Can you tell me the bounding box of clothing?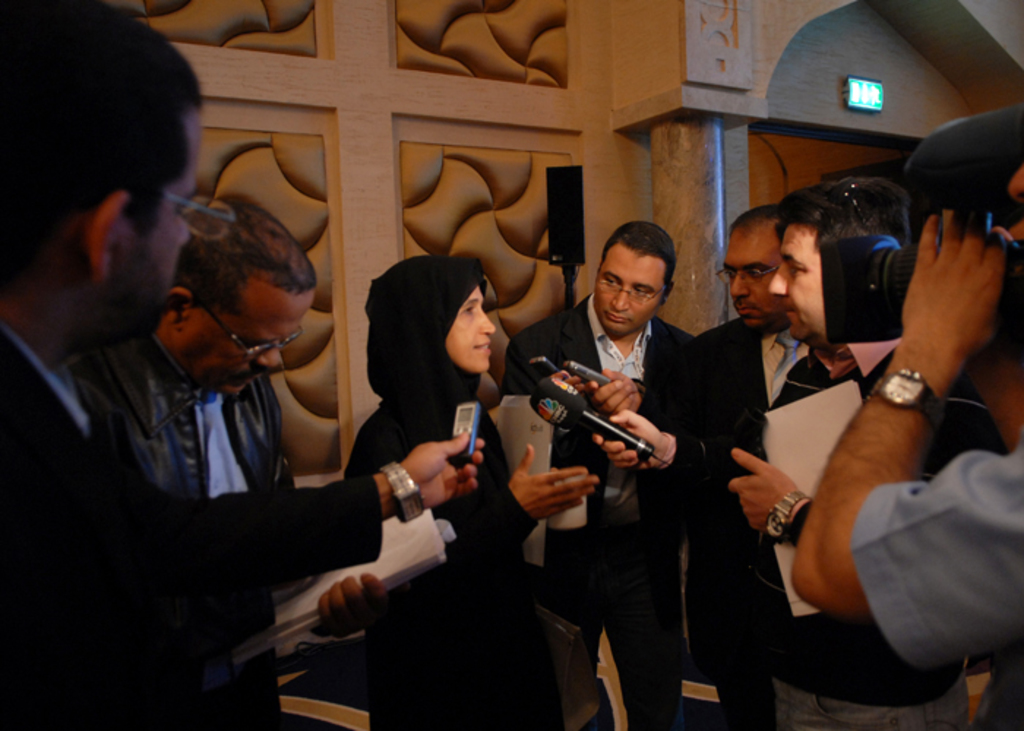
x1=500, y1=284, x2=702, y2=719.
